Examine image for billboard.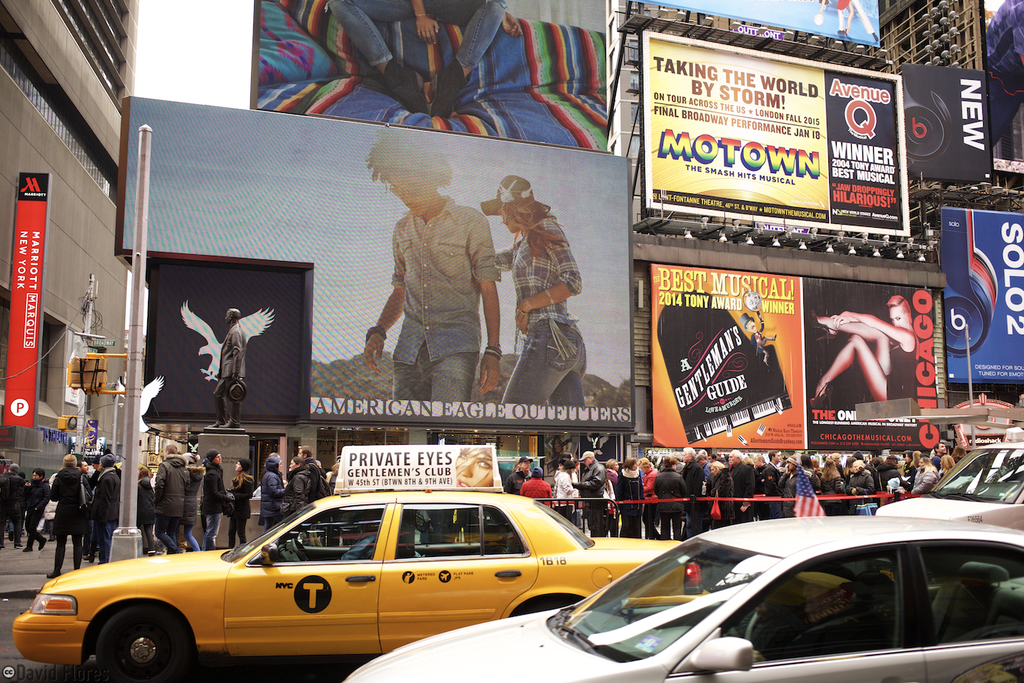
Examination result: bbox(974, 0, 1023, 161).
